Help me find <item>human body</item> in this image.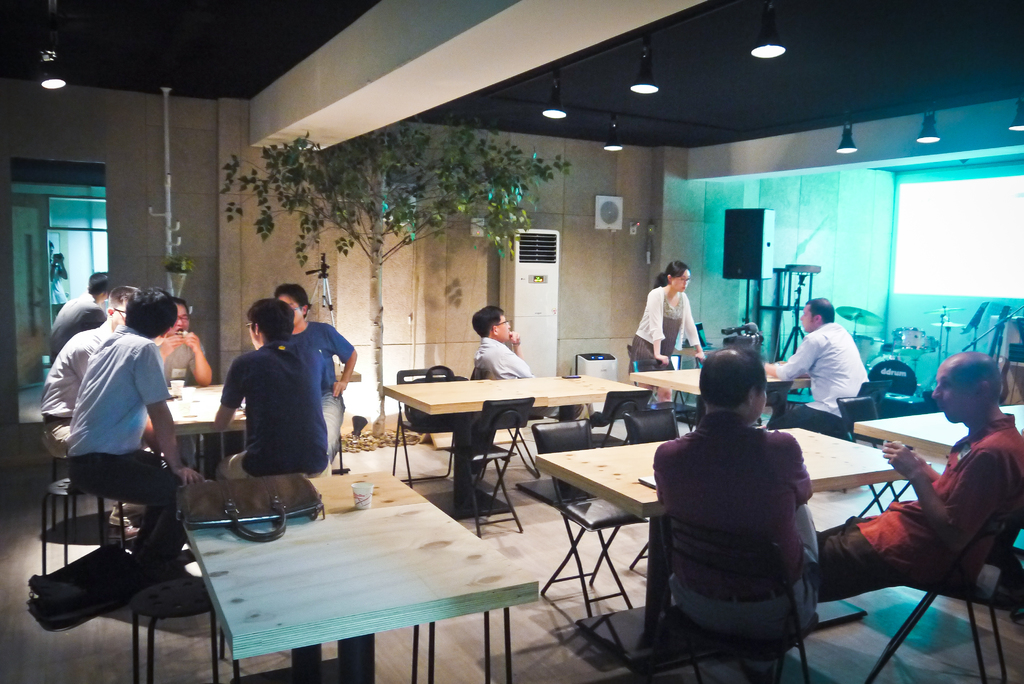
Found it: [left=632, top=281, right=705, bottom=400].
